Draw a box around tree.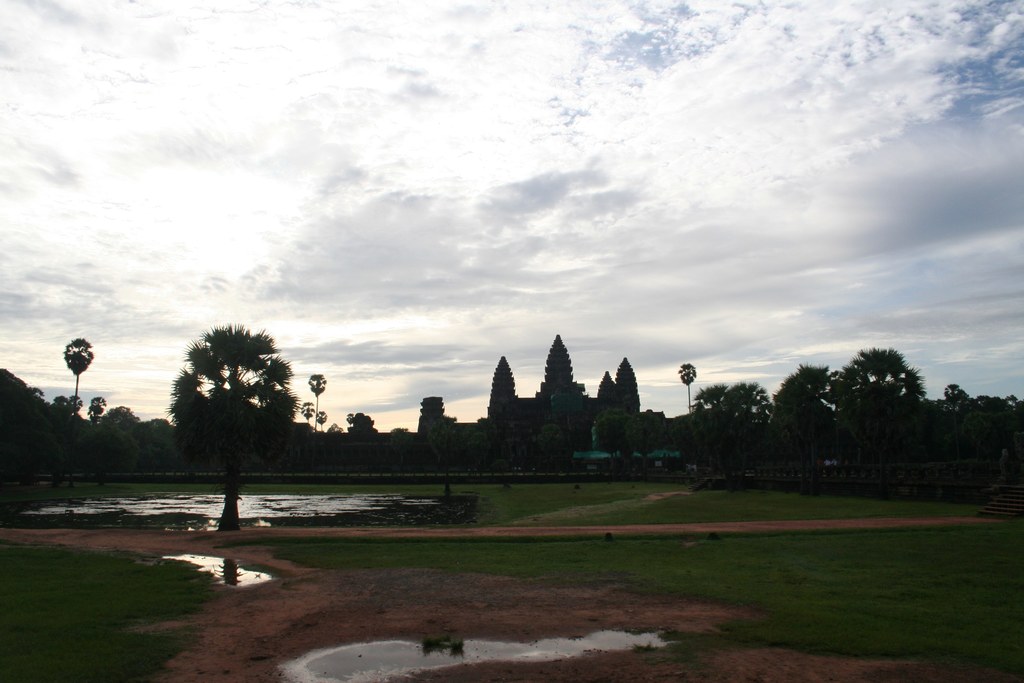
Rect(0, 365, 52, 465).
